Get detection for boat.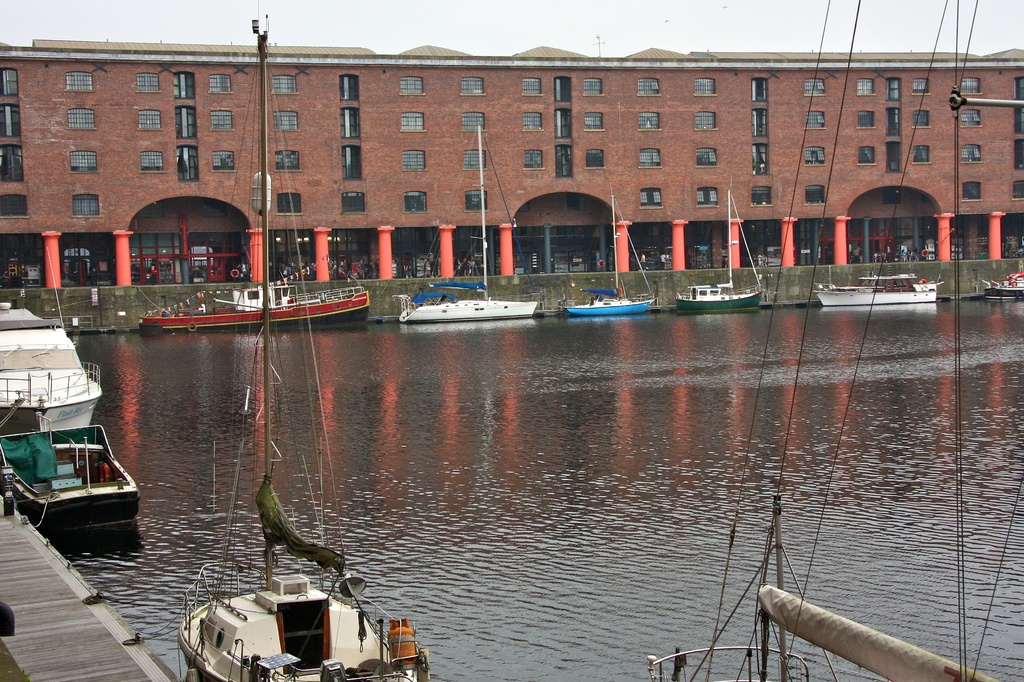
Detection: <region>0, 299, 100, 432</region>.
